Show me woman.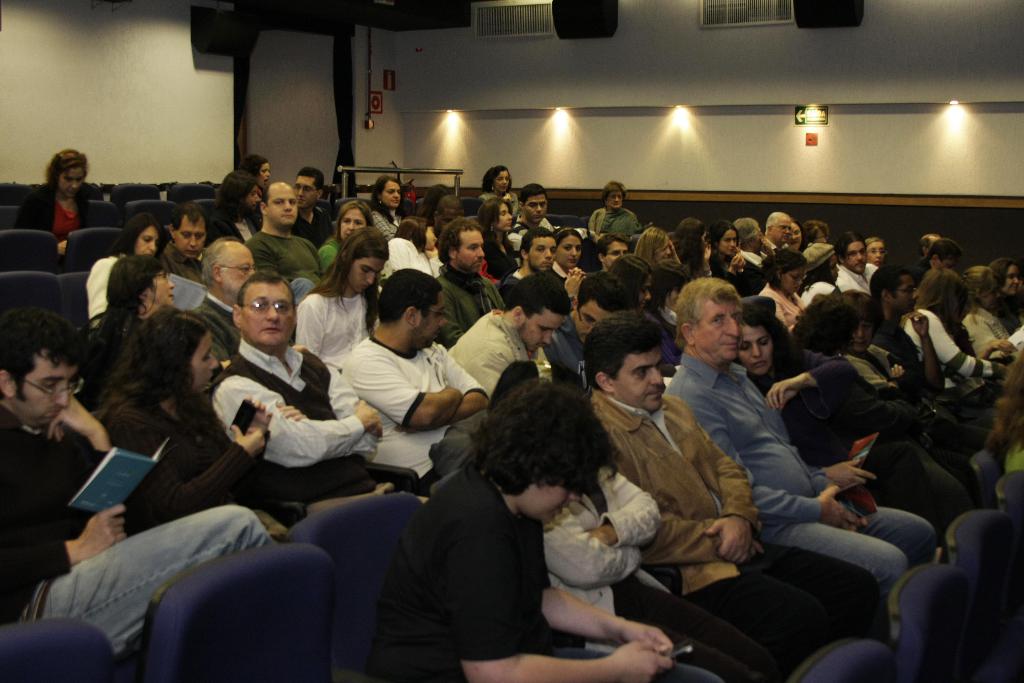
woman is here: x1=738, y1=292, x2=972, y2=550.
